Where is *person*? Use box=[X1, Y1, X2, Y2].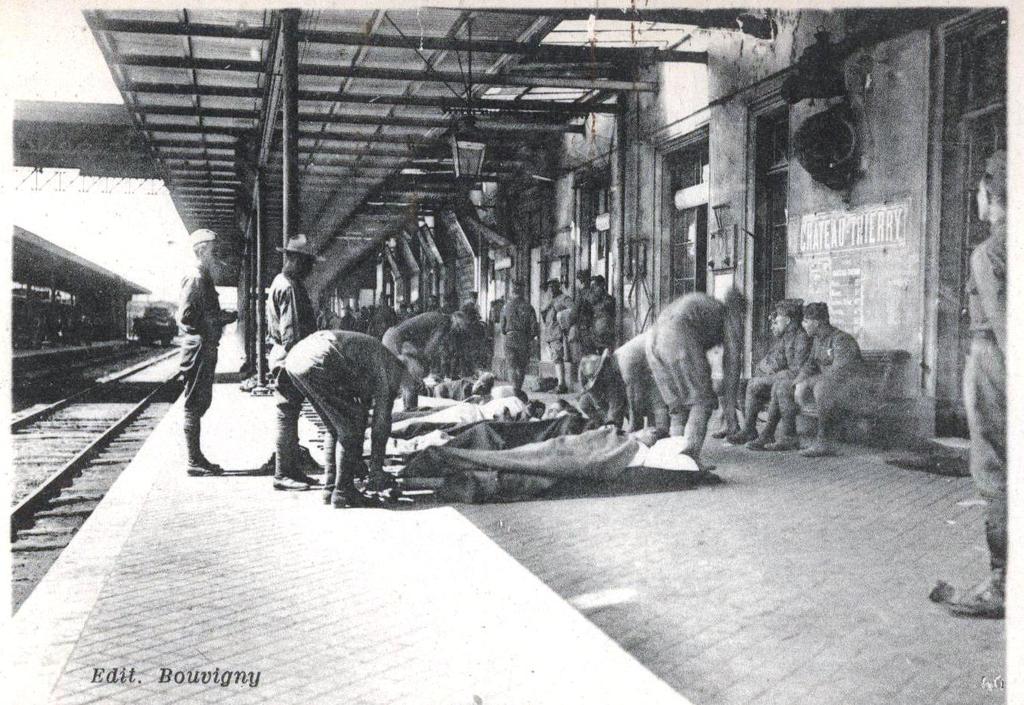
box=[772, 296, 878, 456].
